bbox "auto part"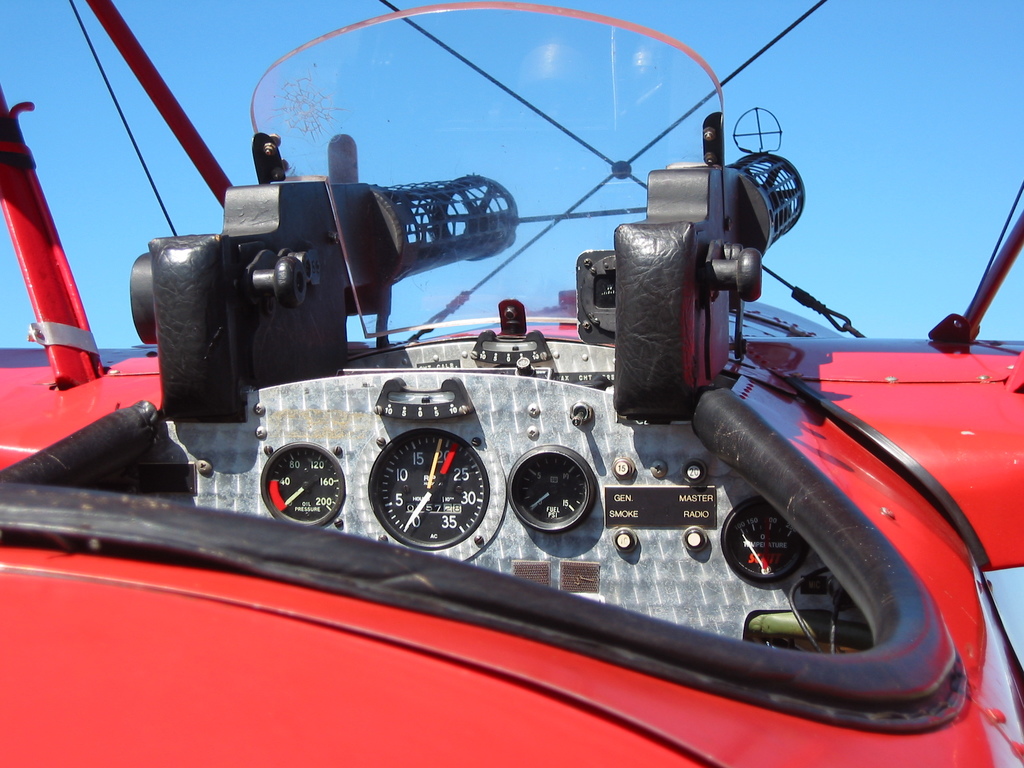
select_region(268, 440, 352, 538)
